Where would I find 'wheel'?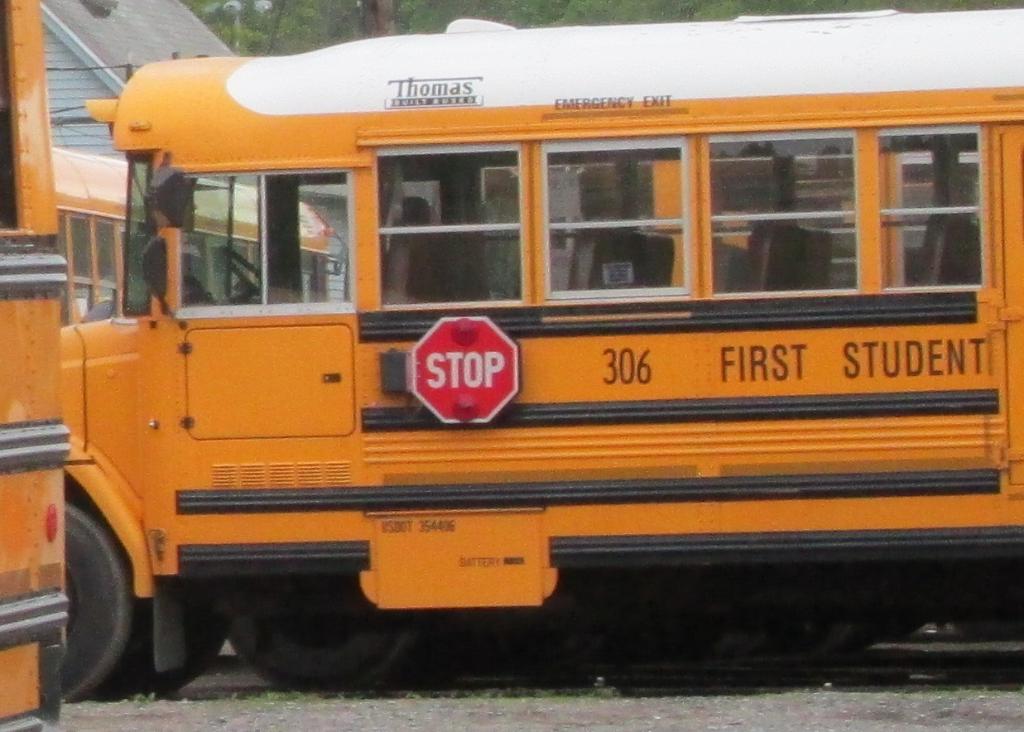
At bbox(218, 244, 262, 296).
